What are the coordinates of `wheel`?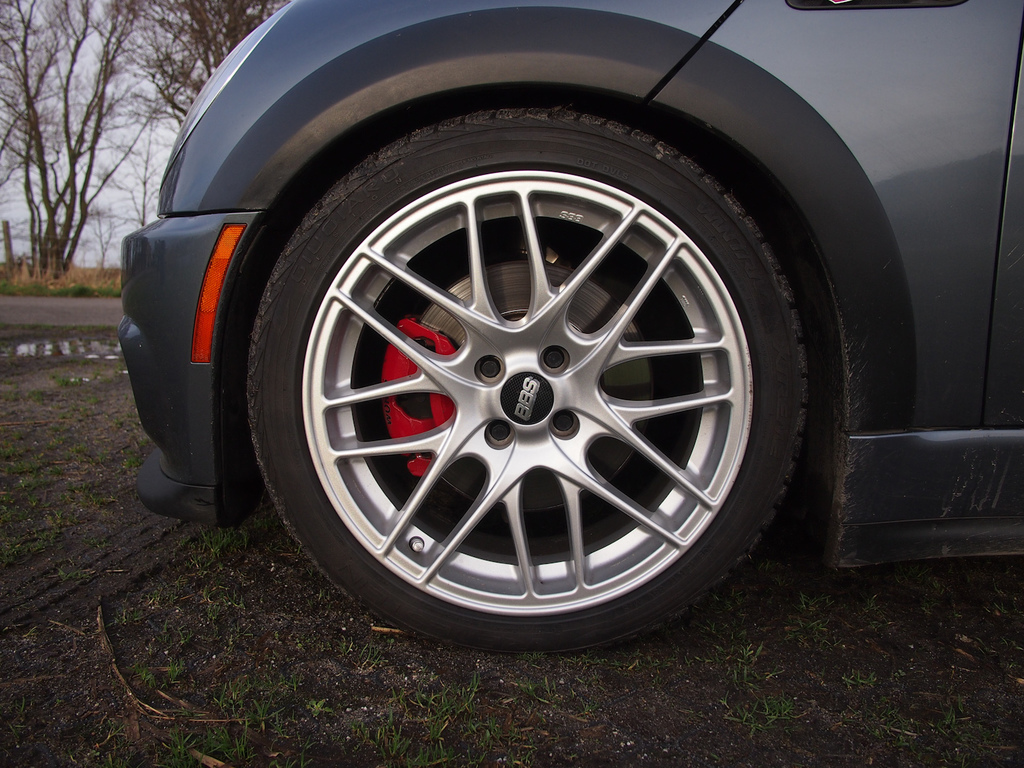
Rect(249, 111, 818, 661).
